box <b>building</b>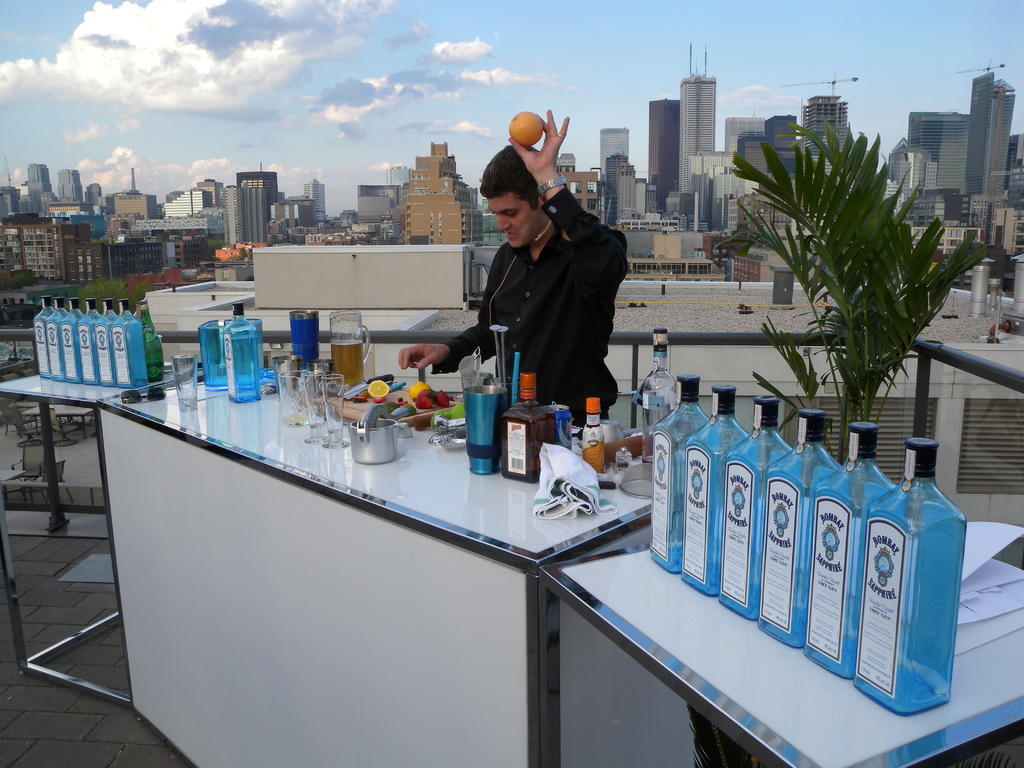
724 113 765 152
